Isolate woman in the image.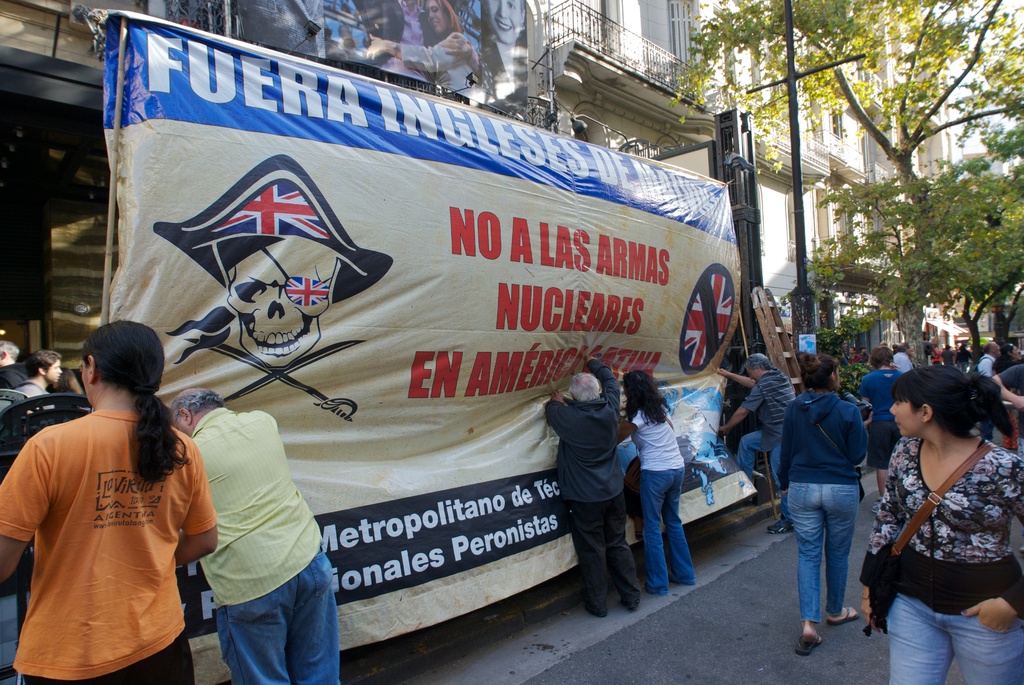
Isolated region: left=868, top=346, right=918, bottom=501.
